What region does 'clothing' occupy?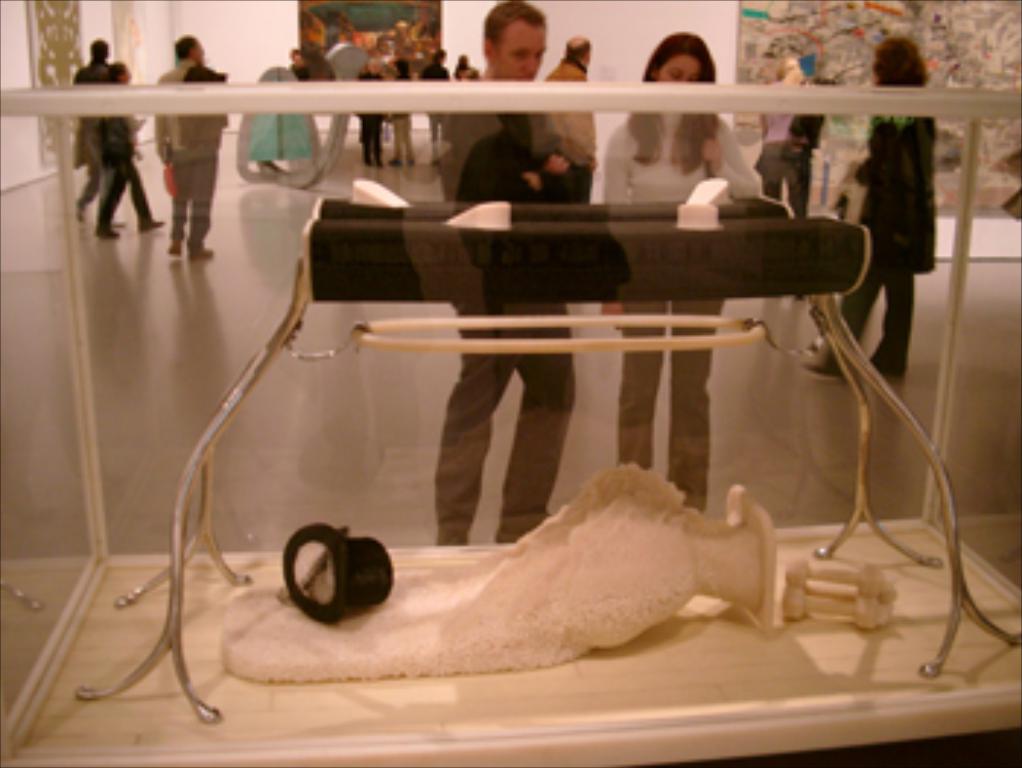
[169,111,231,248].
